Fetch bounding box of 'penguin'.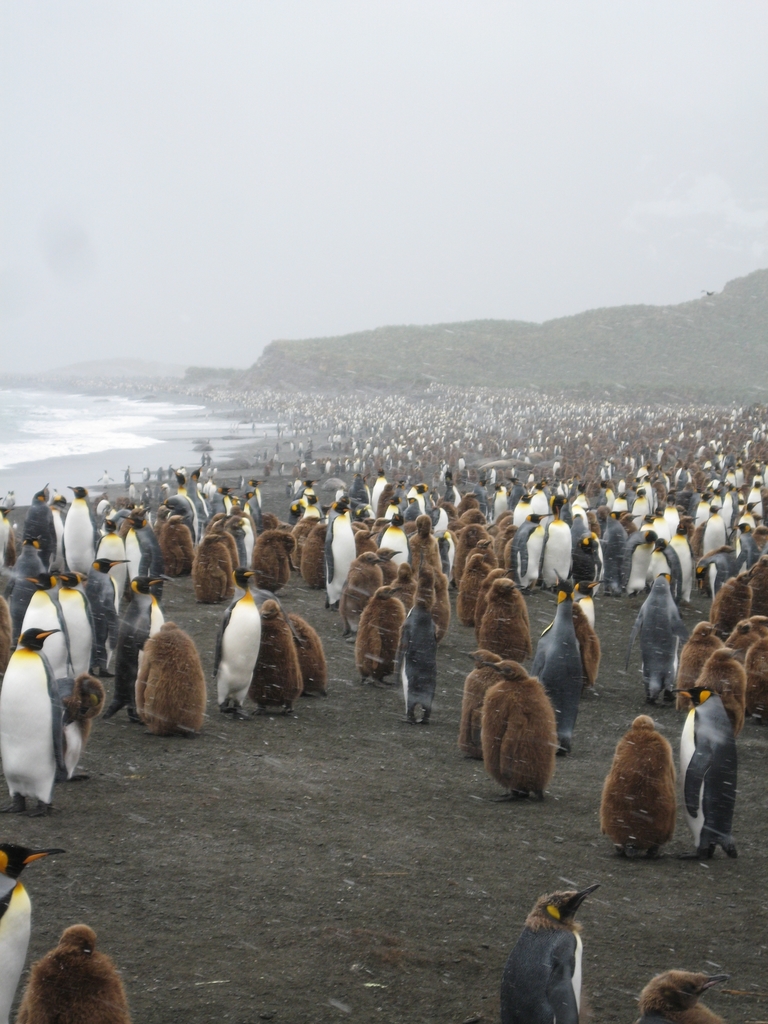
Bbox: Rect(583, 491, 607, 520).
